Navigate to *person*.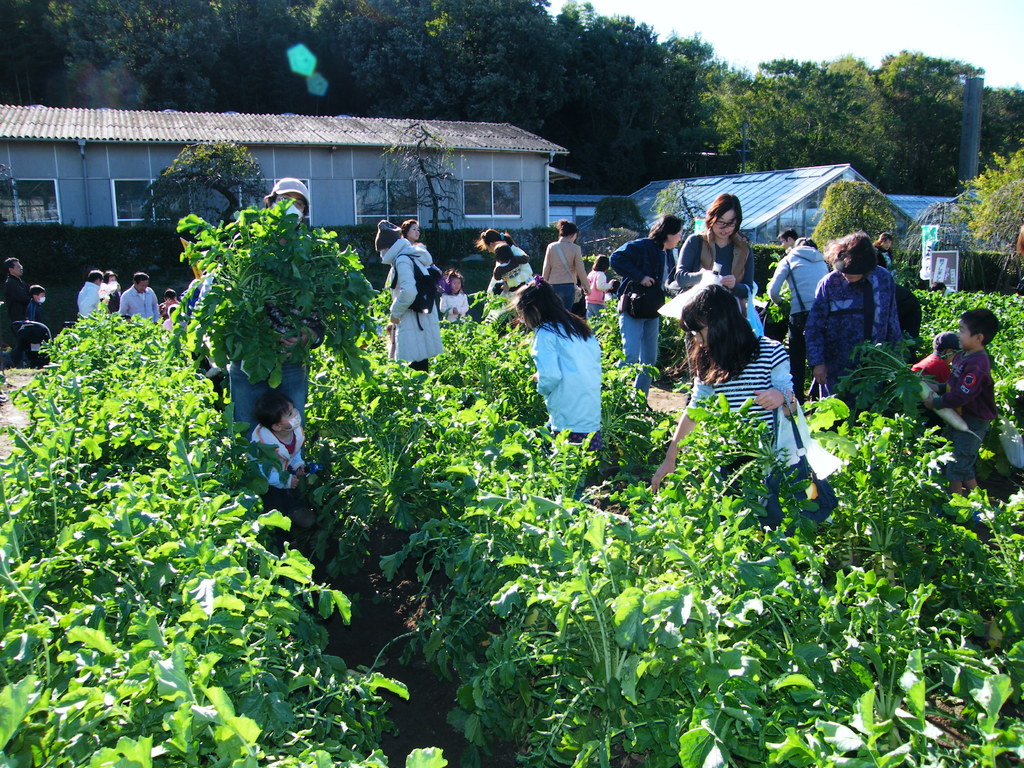
Navigation target: 472:225:531:333.
